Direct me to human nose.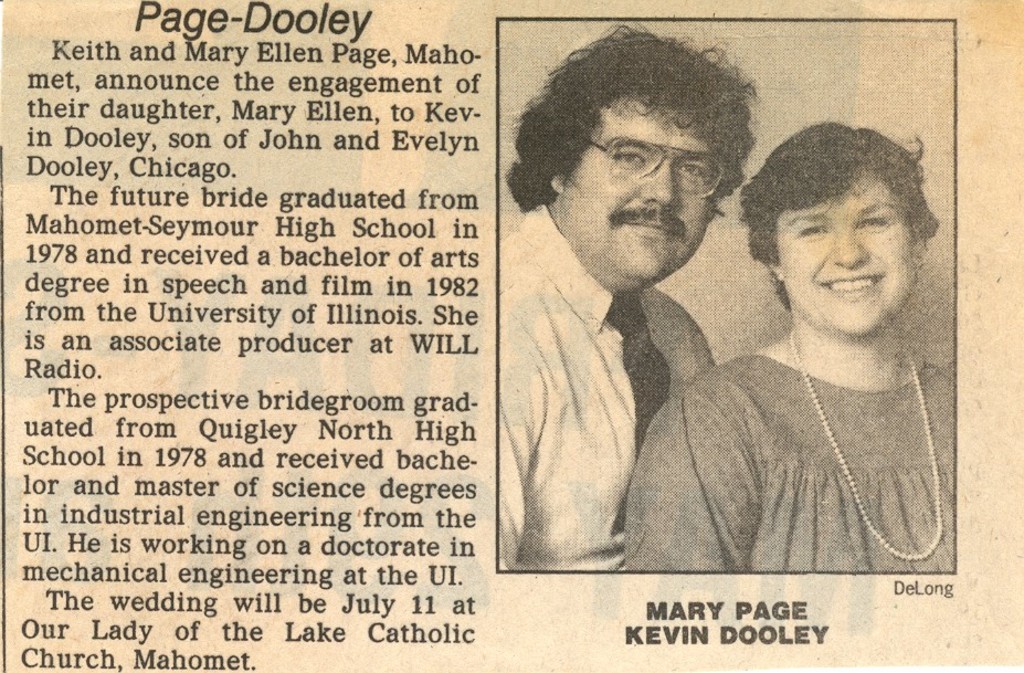
Direction: 835,229,868,266.
